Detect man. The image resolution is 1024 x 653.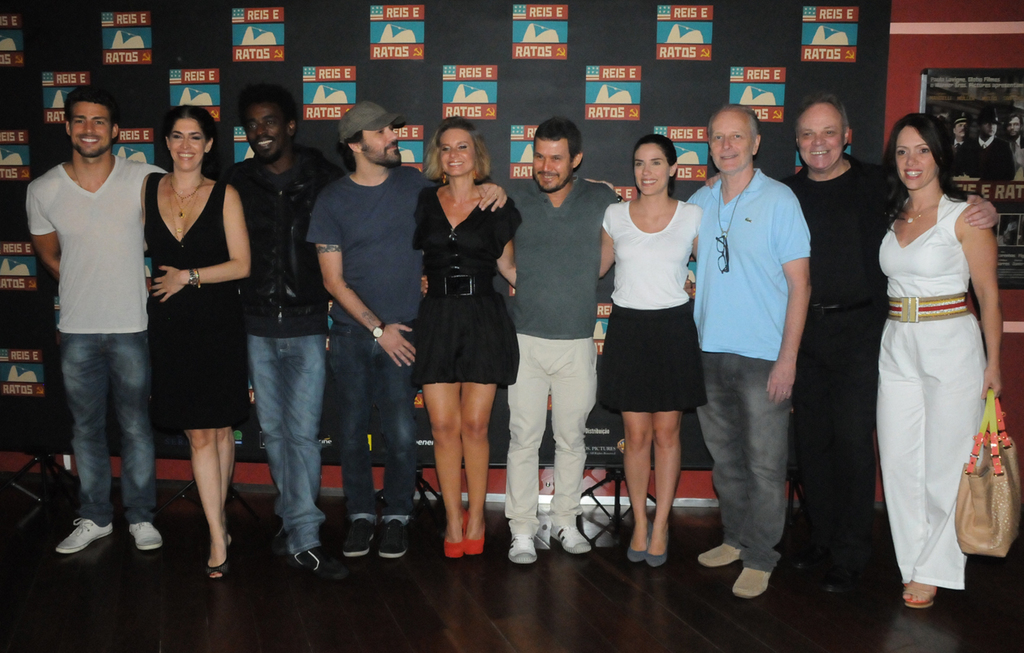
BBox(208, 79, 352, 579).
